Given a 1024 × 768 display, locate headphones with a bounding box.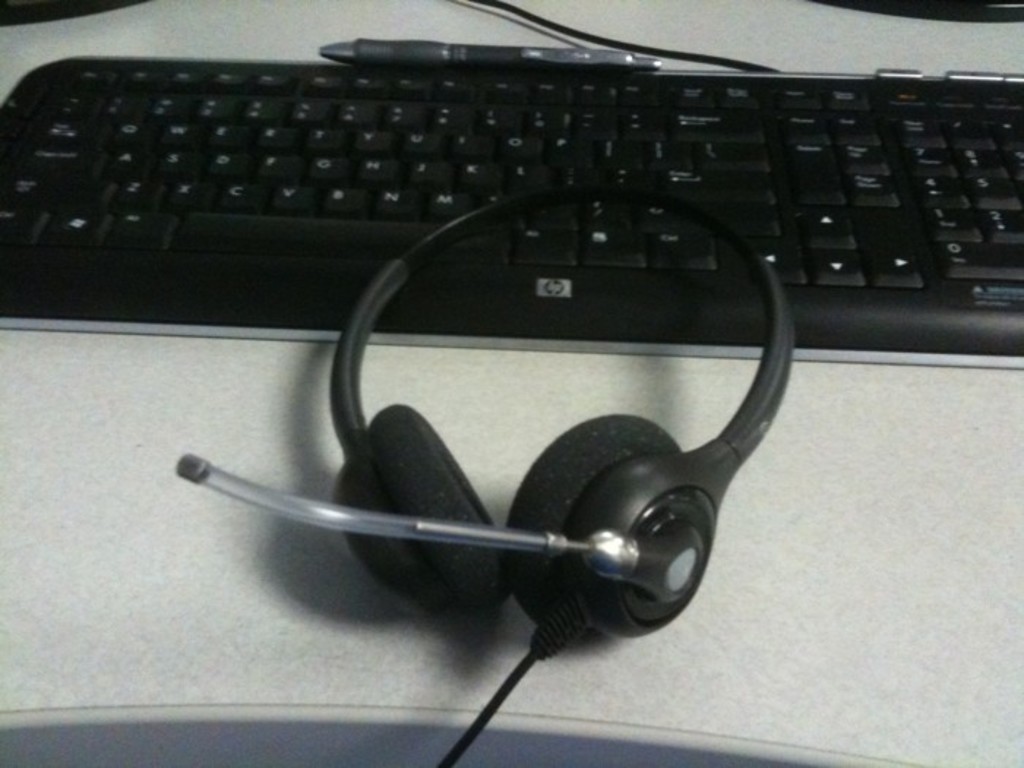
Located: x1=173, y1=177, x2=807, y2=639.
